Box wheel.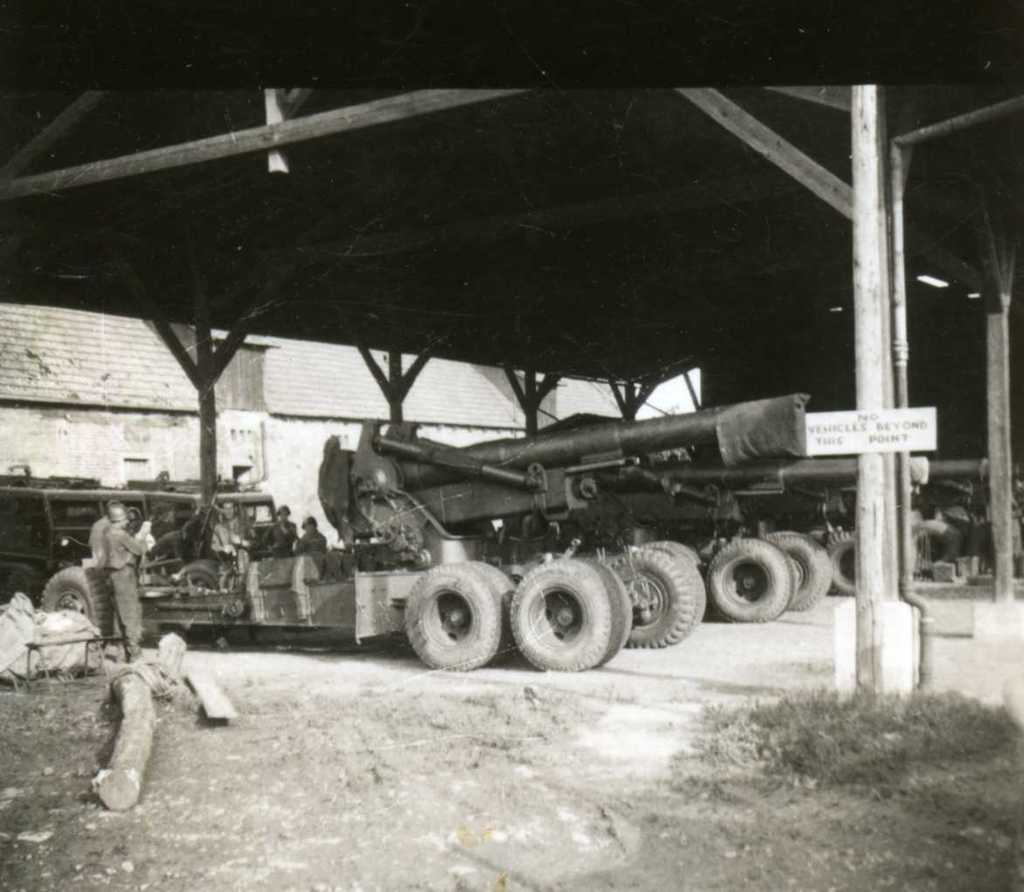
40 565 114 638.
